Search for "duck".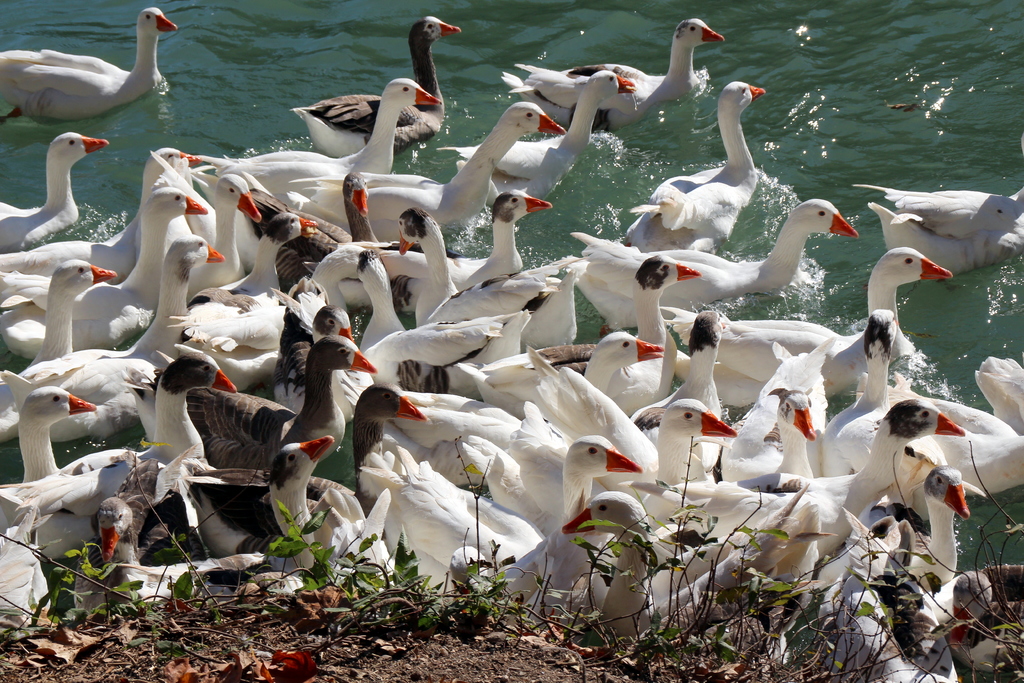
Found at [362,250,495,398].
